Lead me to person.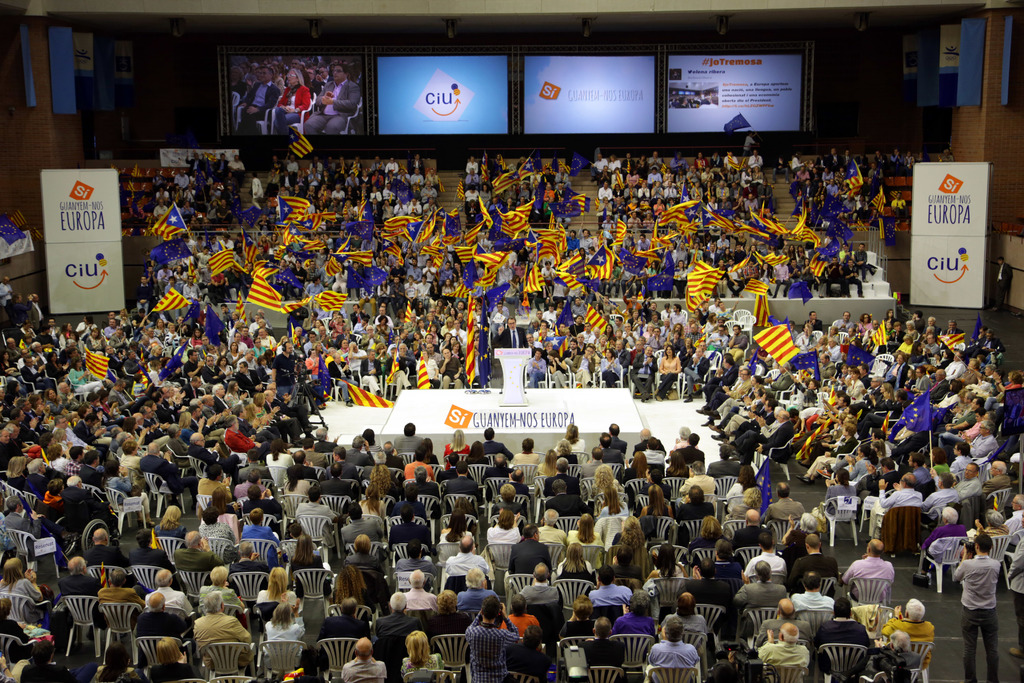
Lead to (x1=952, y1=536, x2=998, y2=682).
